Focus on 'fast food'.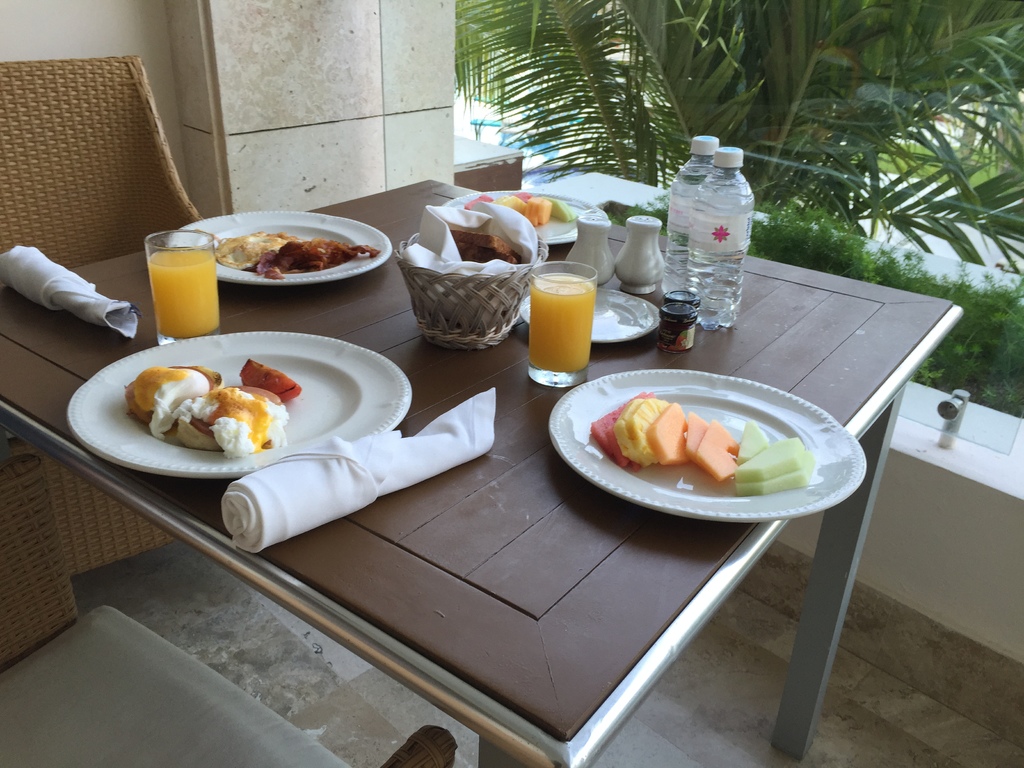
Focused at Rect(211, 227, 380, 276).
